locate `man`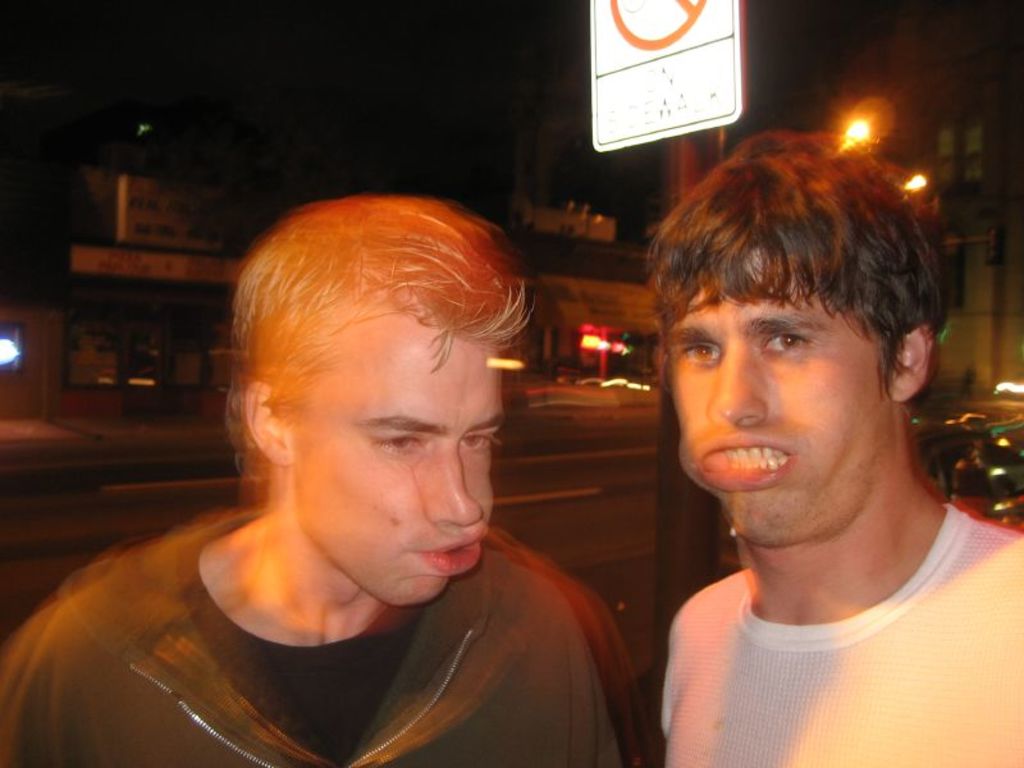
pyautogui.locateOnScreen(552, 115, 1023, 764)
